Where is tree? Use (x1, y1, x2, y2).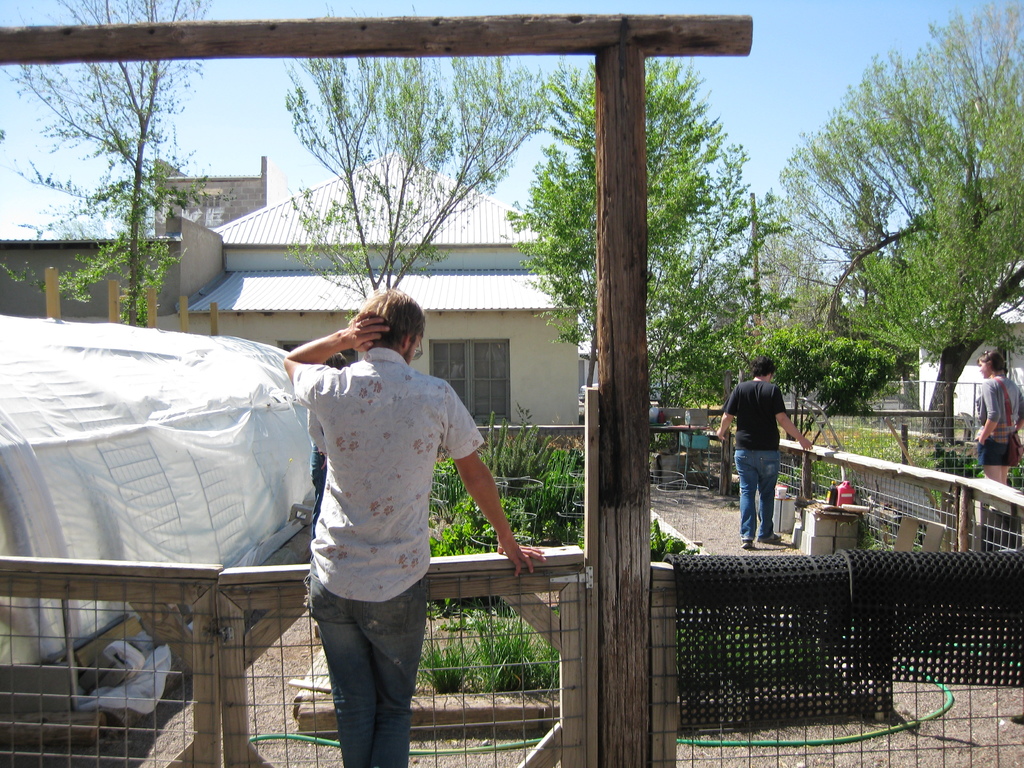
(282, 1, 573, 321).
